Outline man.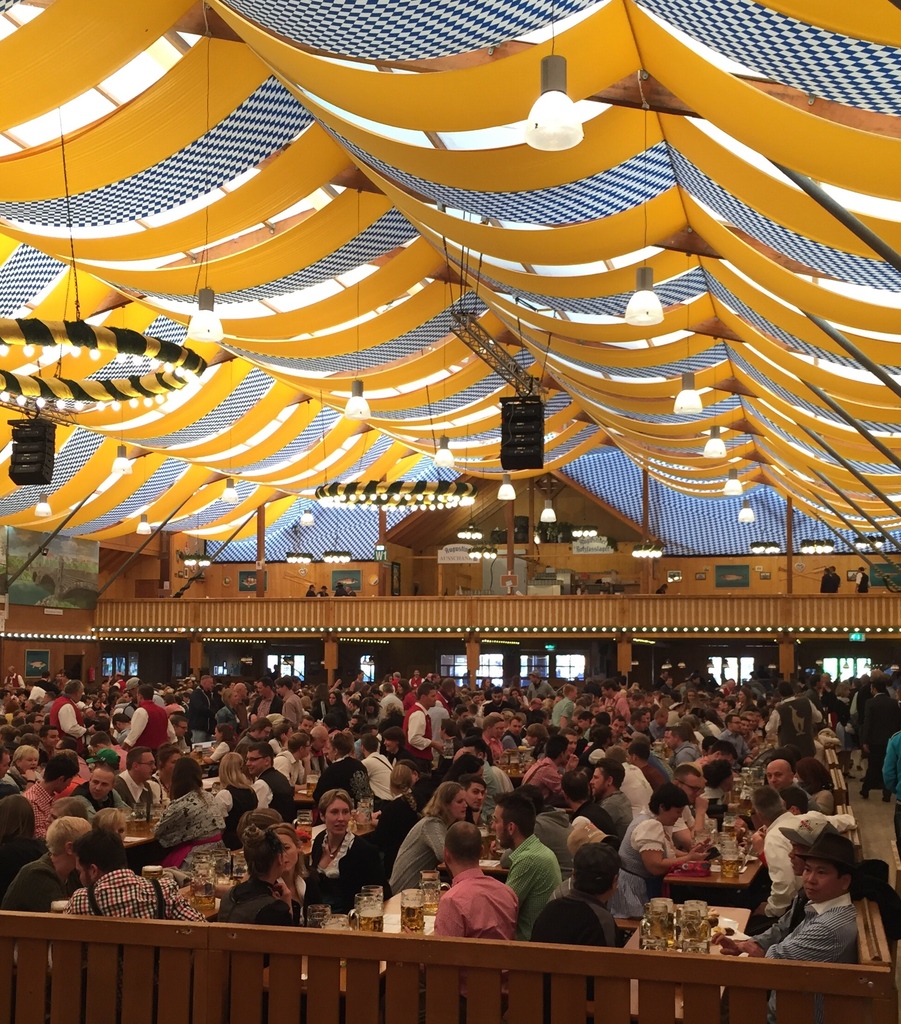
Outline: {"x1": 559, "y1": 771, "x2": 618, "y2": 869}.
